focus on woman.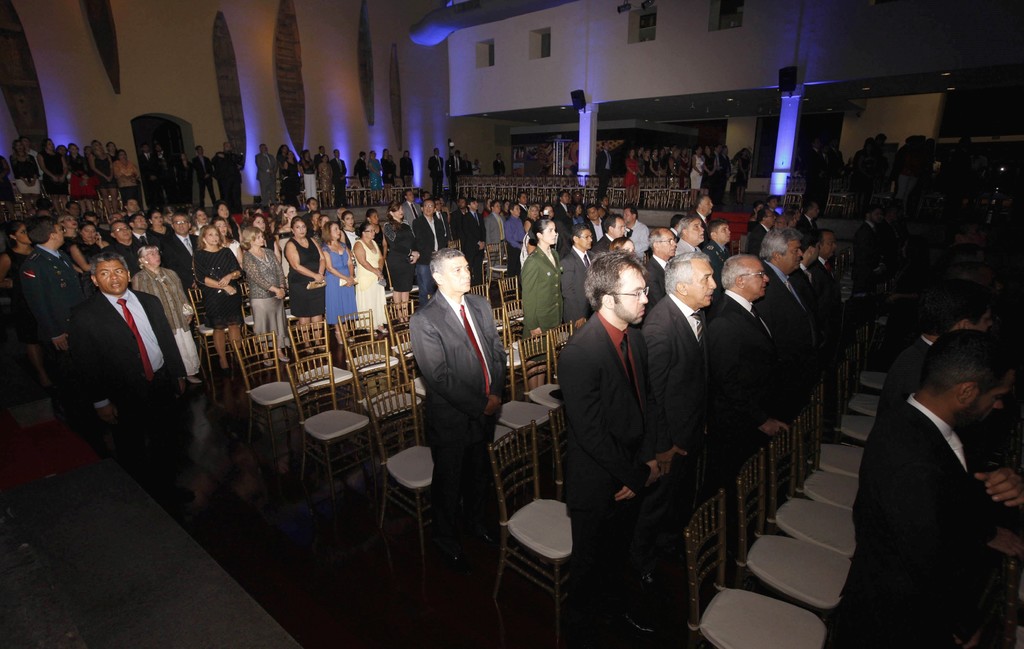
Focused at [518, 216, 564, 392].
